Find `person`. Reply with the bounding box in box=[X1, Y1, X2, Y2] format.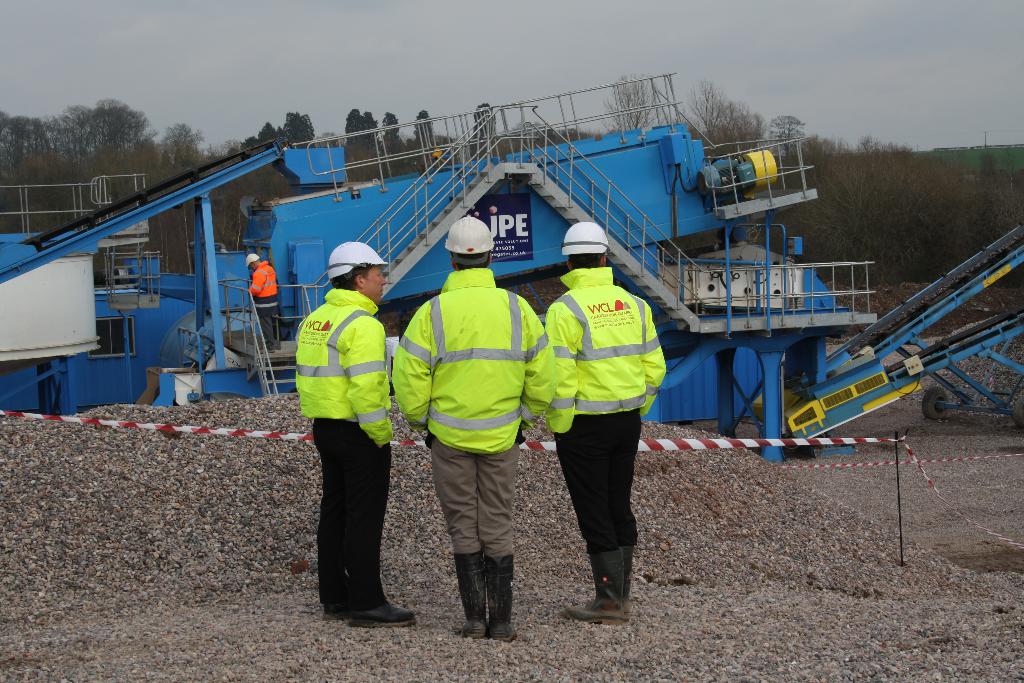
box=[300, 202, 409, 654].
